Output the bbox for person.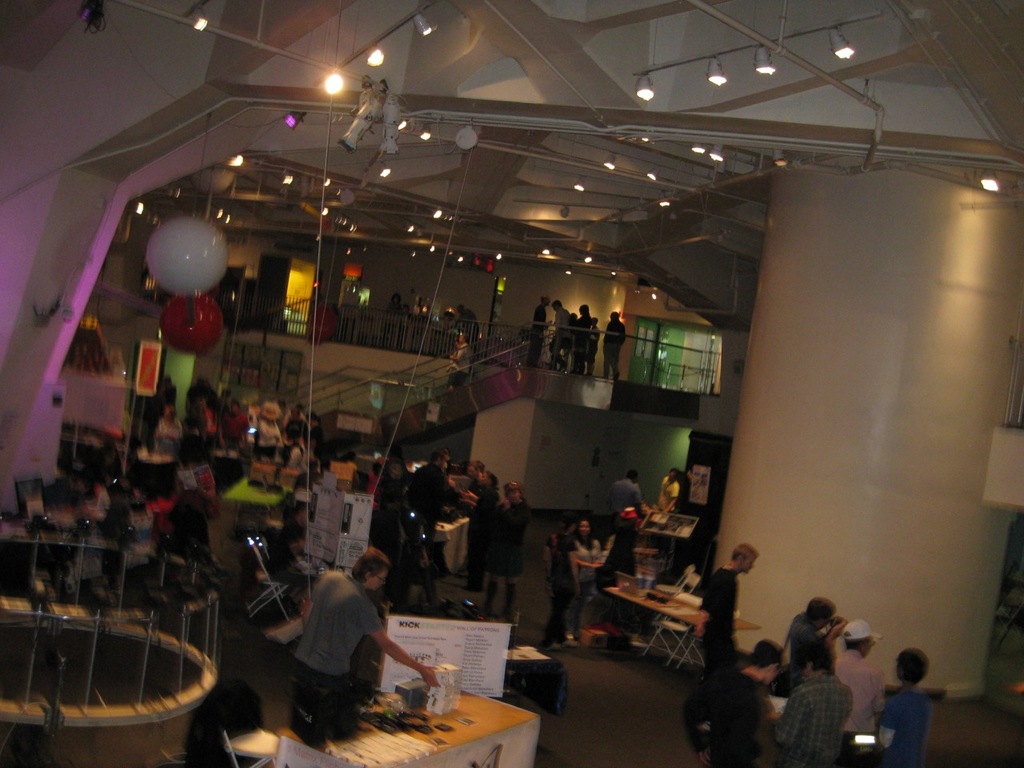
rect(878, 644, 930, 767).
